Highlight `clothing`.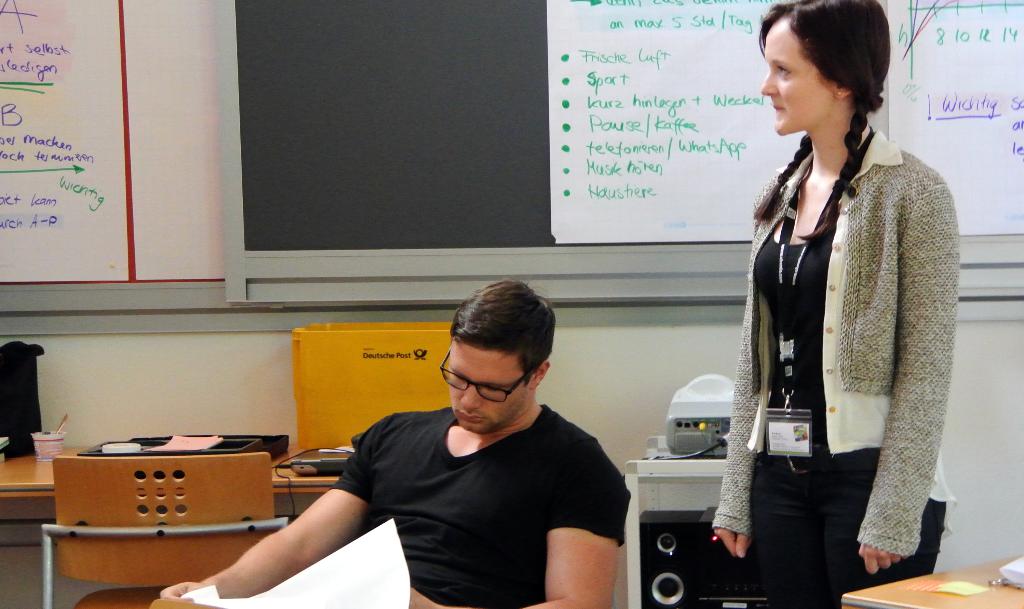
Highlighted region: 325:408:630:608.
